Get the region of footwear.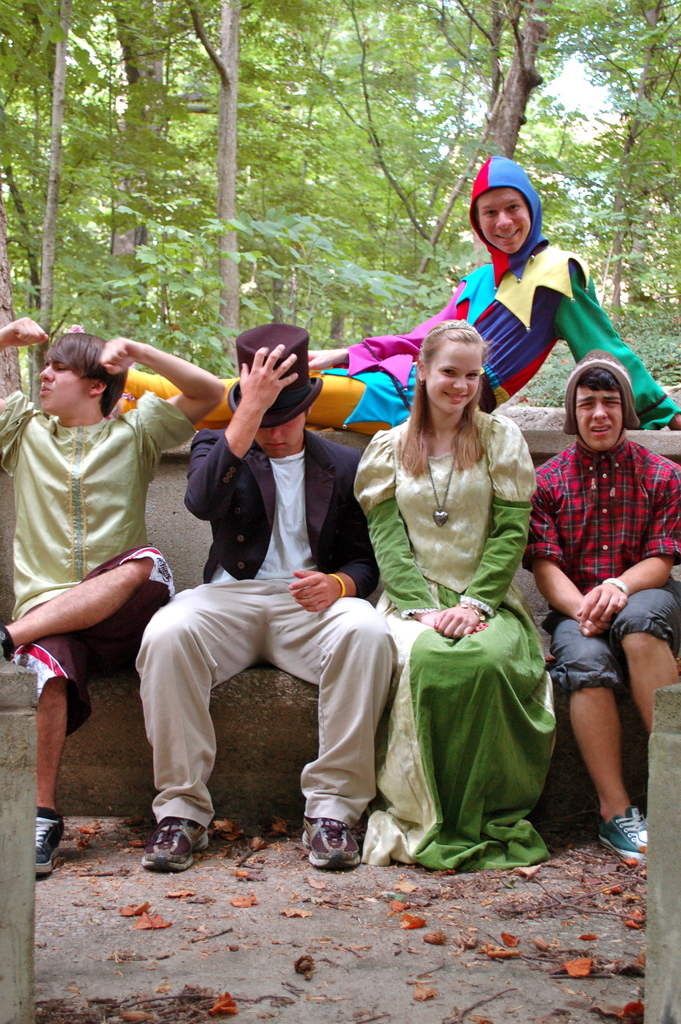
[137,817,224,879].
